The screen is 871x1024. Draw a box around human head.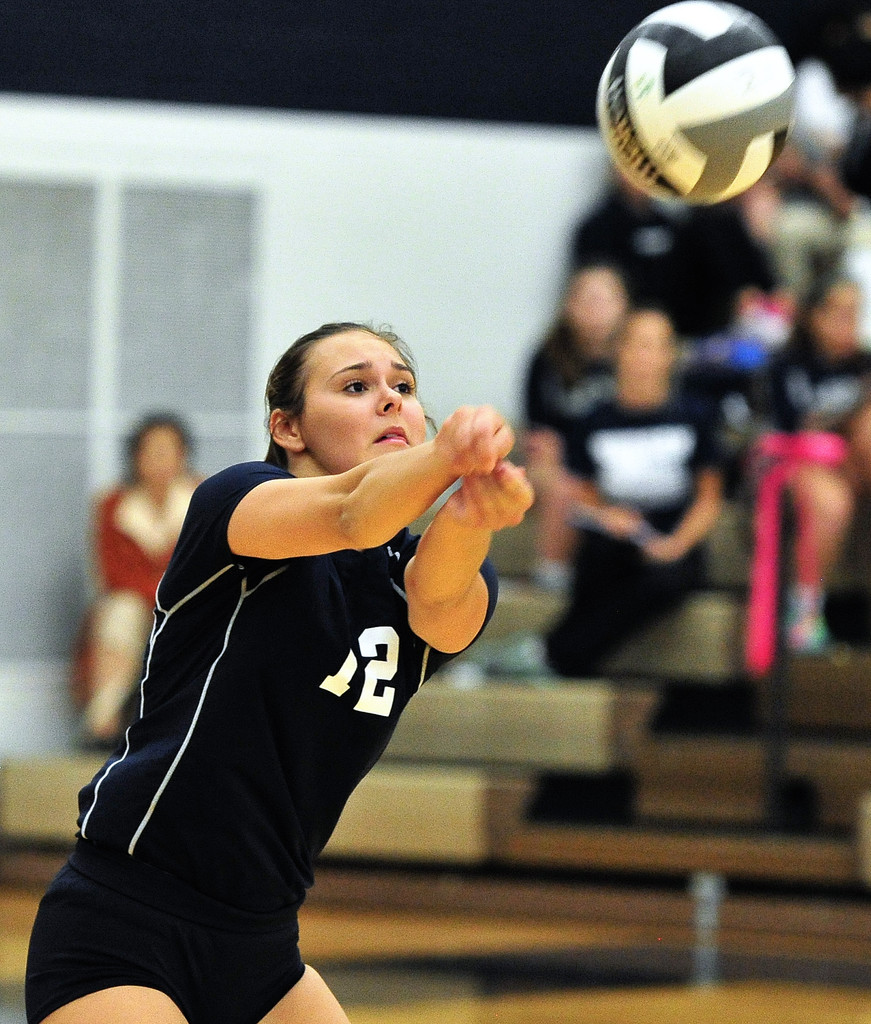
left=123, top=408, right=191, bottom=488.
